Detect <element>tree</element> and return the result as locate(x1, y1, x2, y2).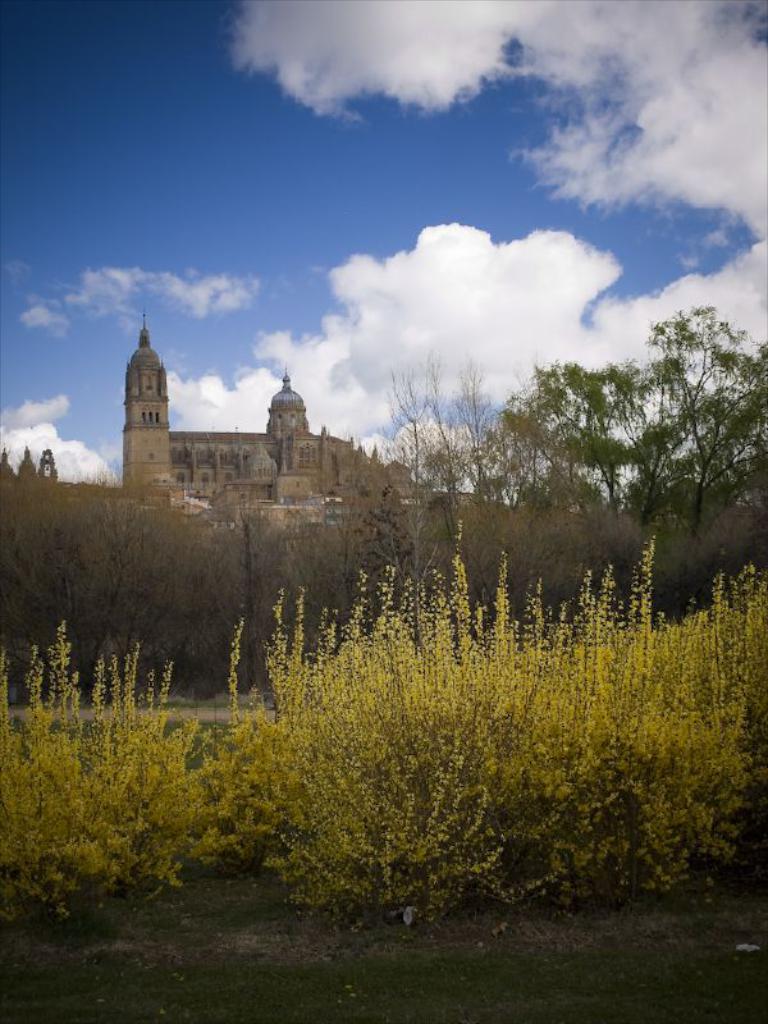
locate(15, 444, 33, 490).
